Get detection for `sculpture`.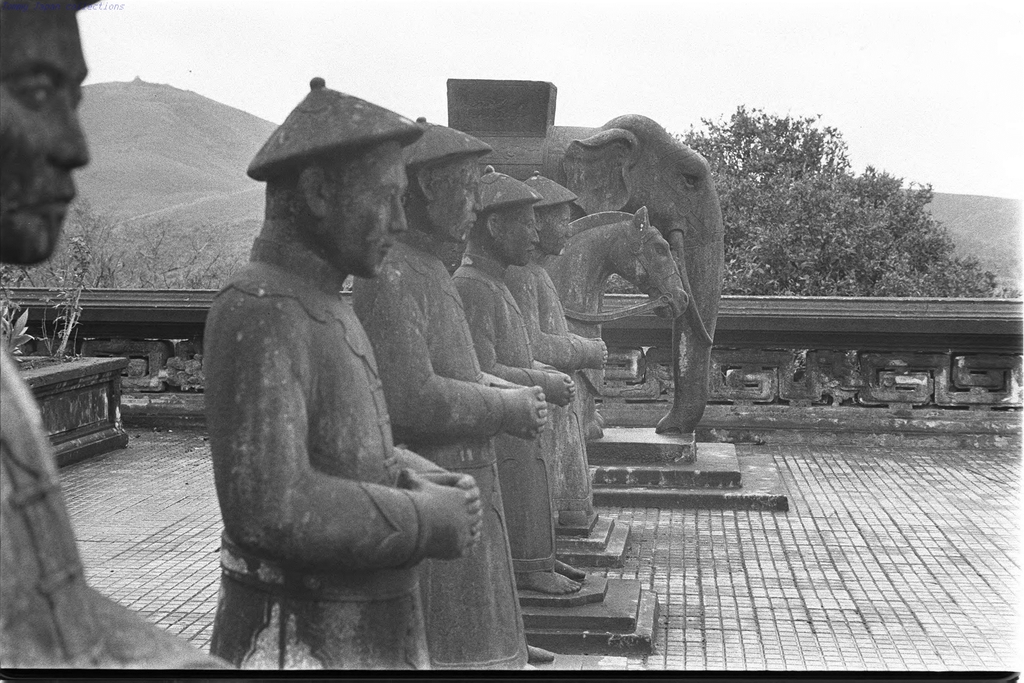
Detection: box=[346, 115, 552, 673].
